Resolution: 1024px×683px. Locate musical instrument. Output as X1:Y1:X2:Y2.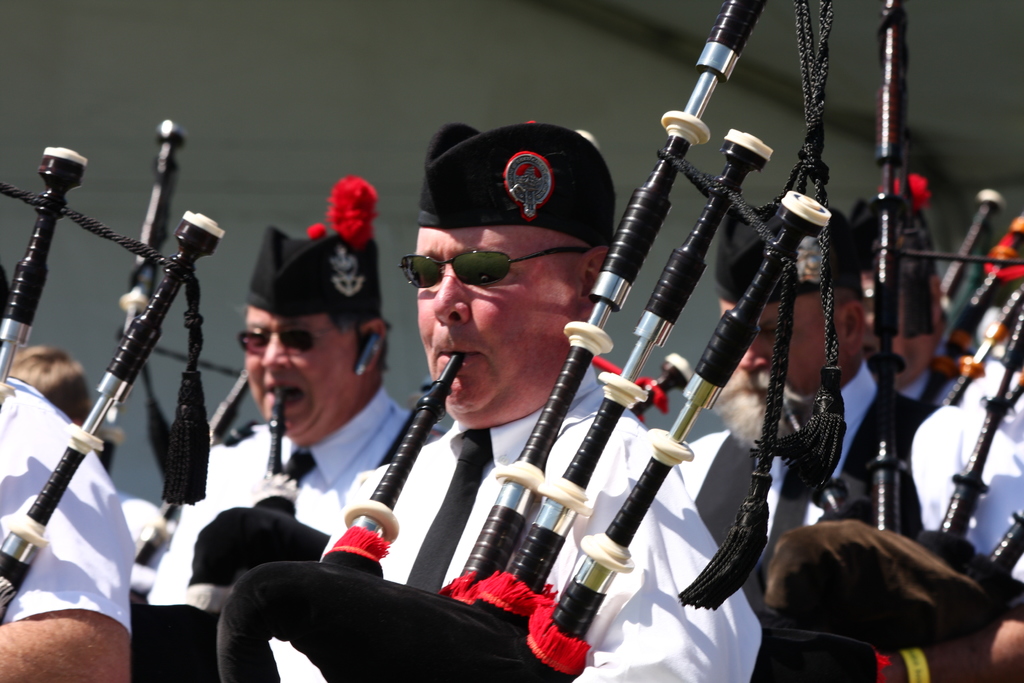
334:354:460:587.
